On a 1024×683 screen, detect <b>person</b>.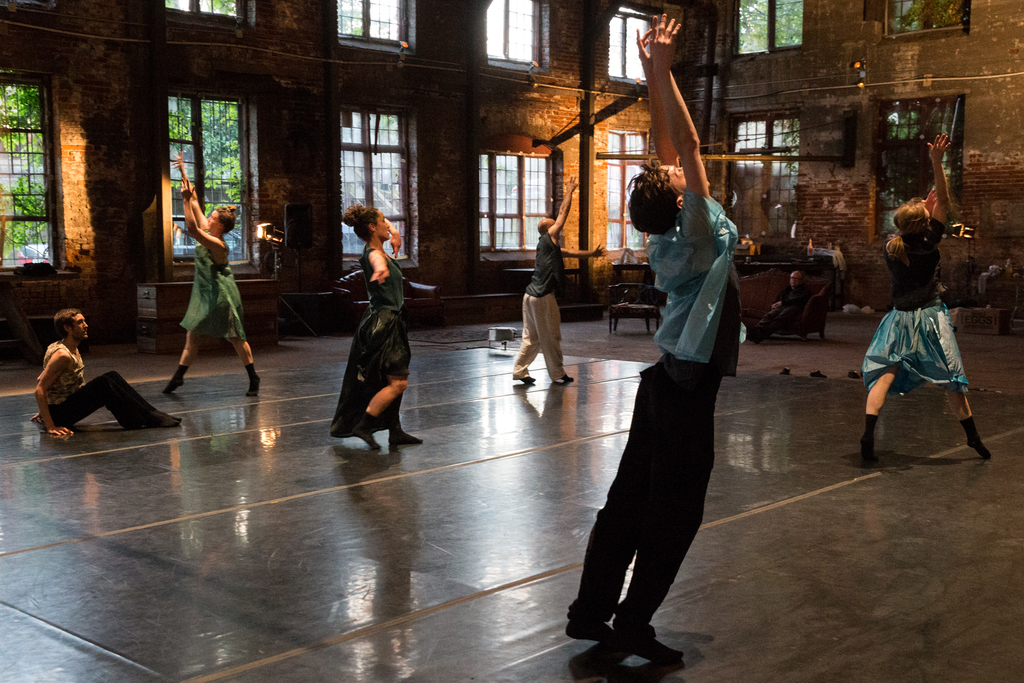
(328, 201, 424, 447).
